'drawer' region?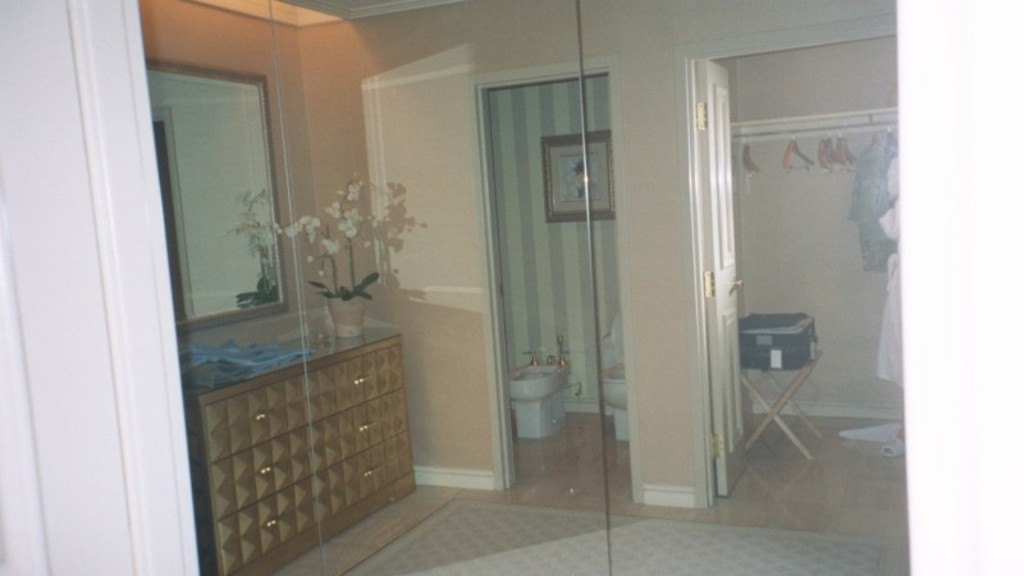
(left=218, top=428, right=413, bottom=575)
